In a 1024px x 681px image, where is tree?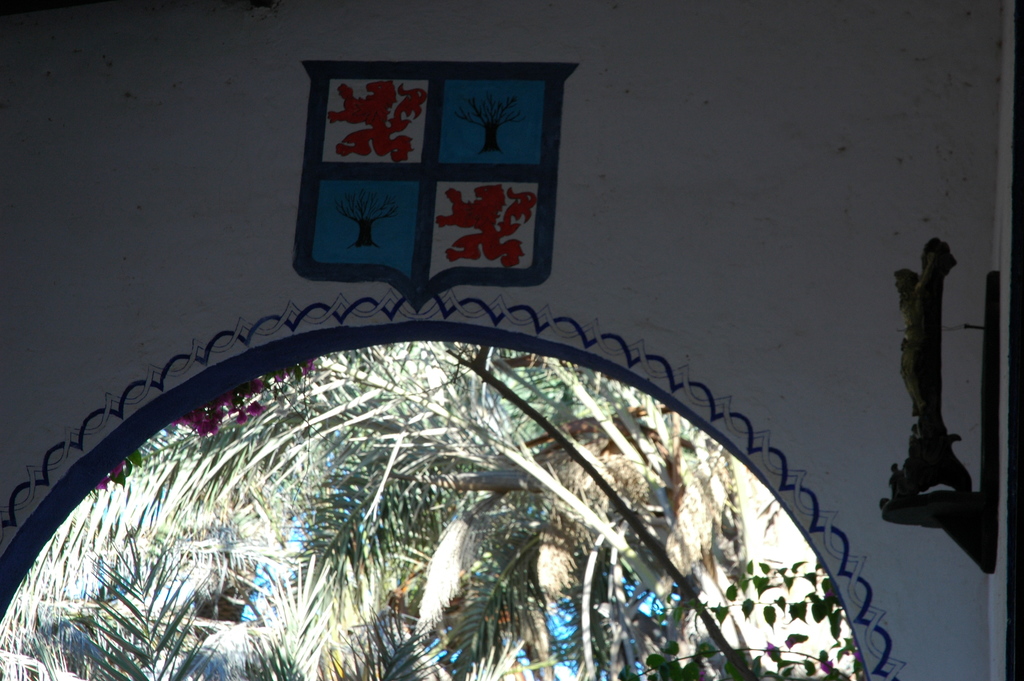
bbox(56, 342, 845, 680).
